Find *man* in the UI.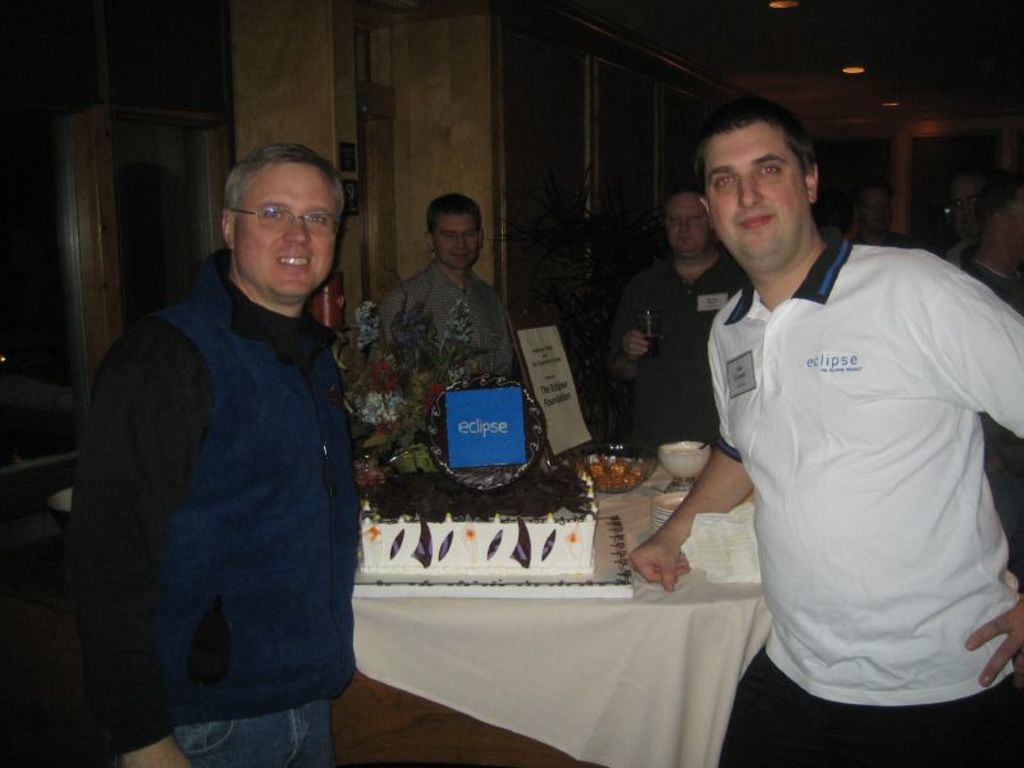
UI element at left=941, top=182, right=1023, bottom=580.
